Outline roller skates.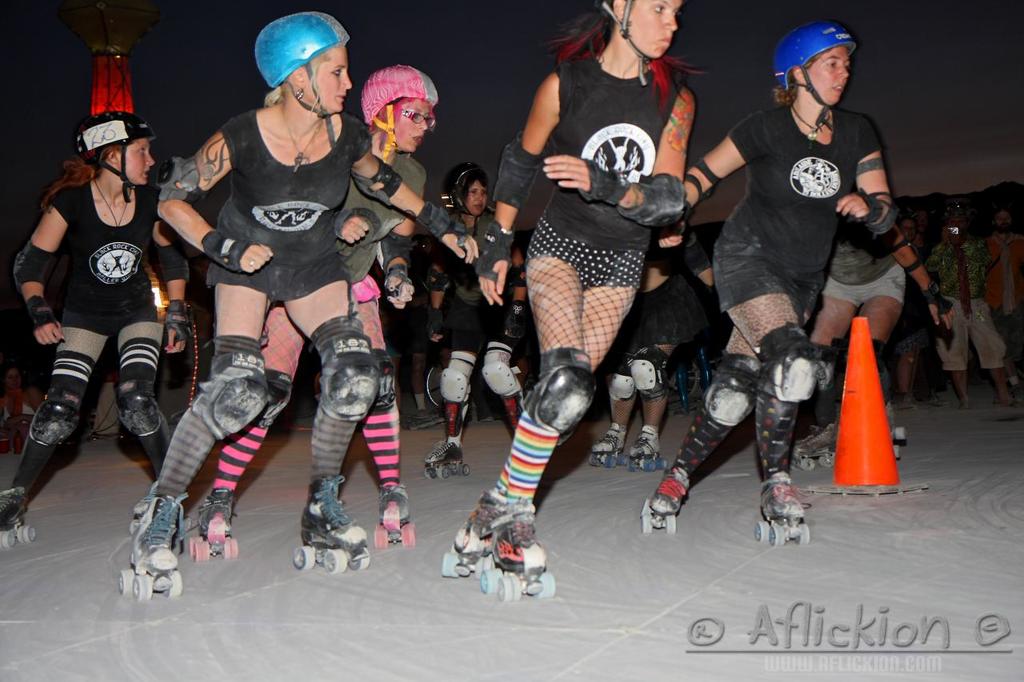
Outline: box(479, 498, 557, 604).
